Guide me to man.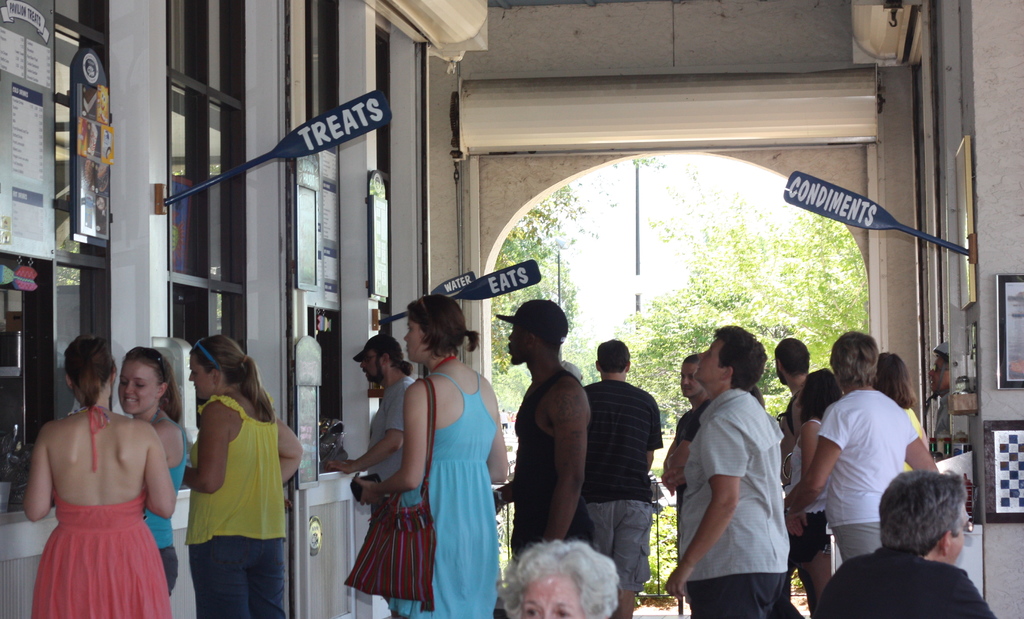
Guidance: (671,334,811,616).
